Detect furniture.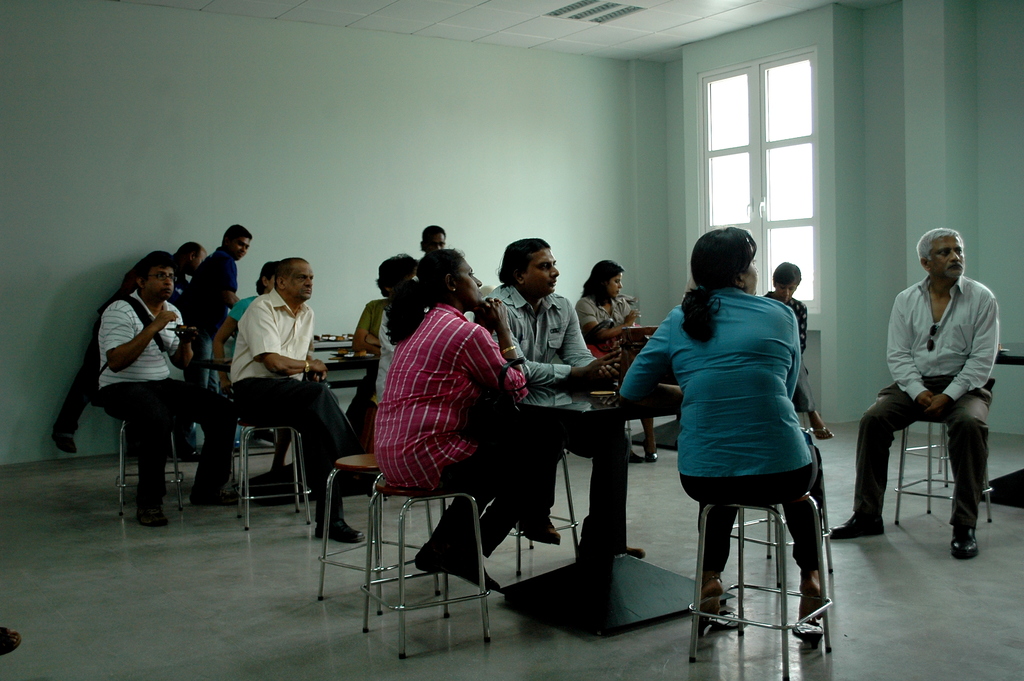
Detected at [left=897, top=419, right=995, bottom=528].
